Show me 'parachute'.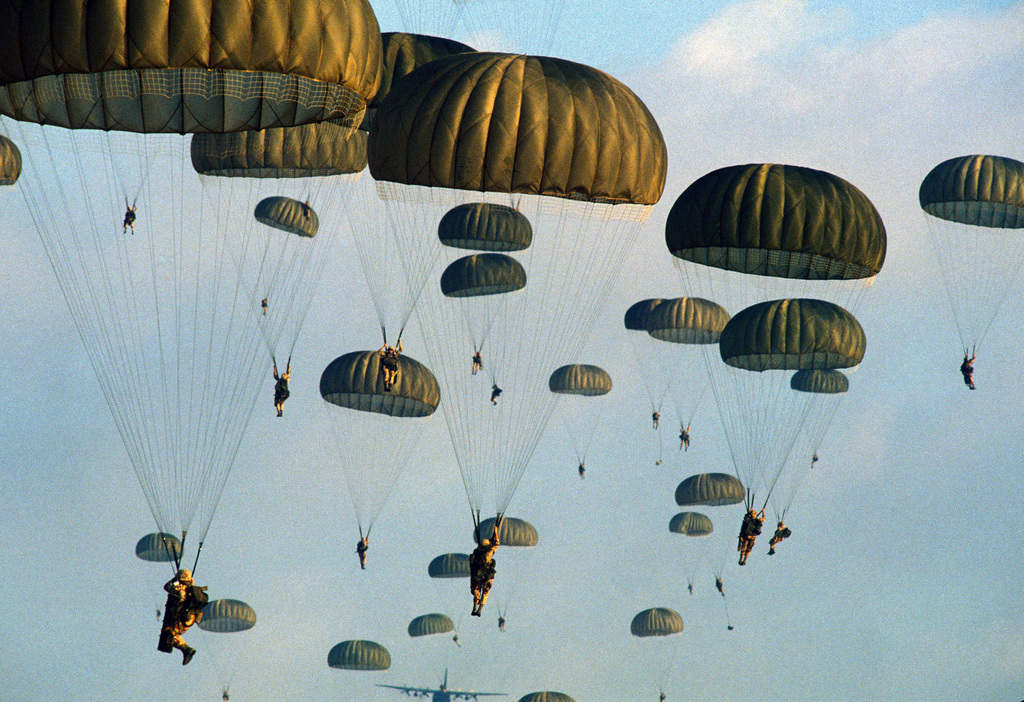
'parachute' is here: bbox=(646, 293, 732, 439).
